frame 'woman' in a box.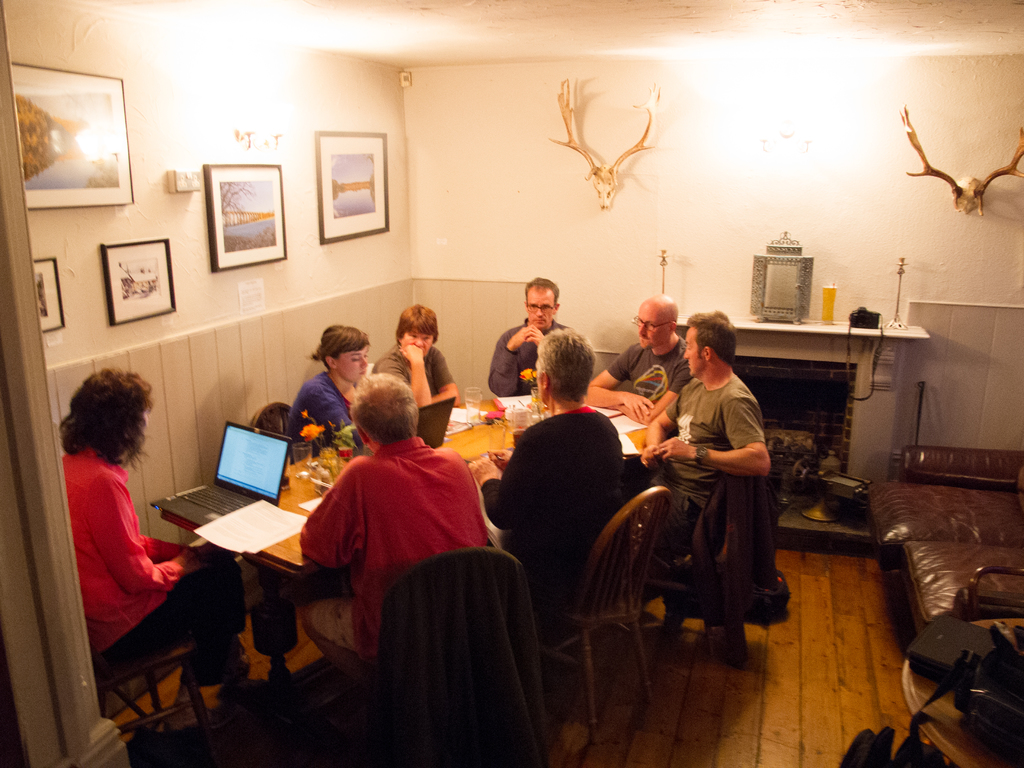
bbox=(287, 324, 372, 467).
